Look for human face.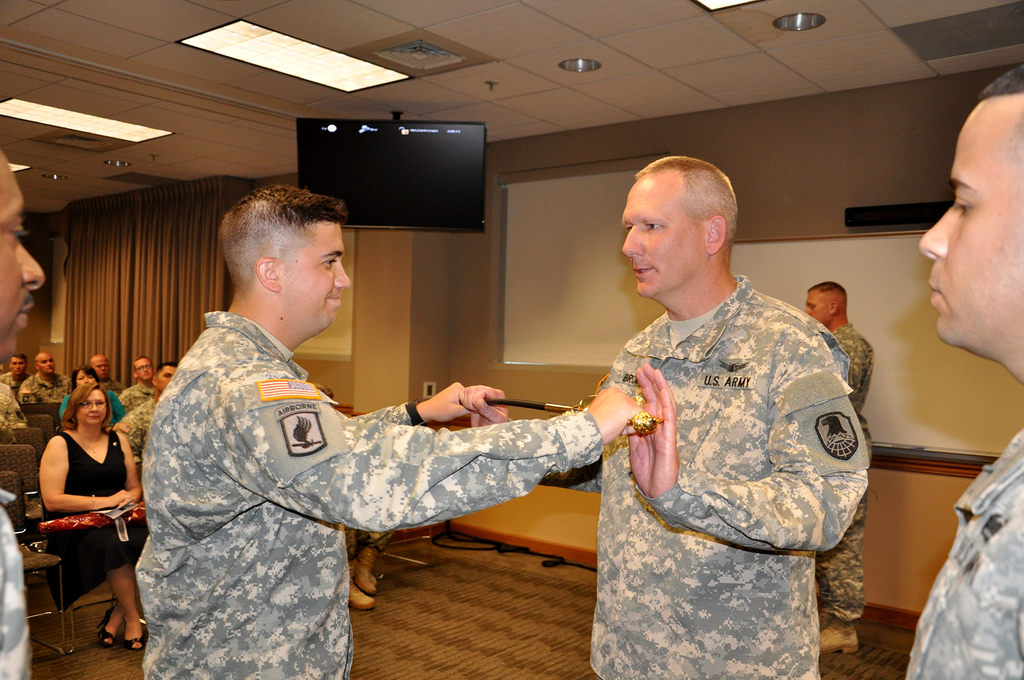
Found: detection(74, 371, 98, 387).
